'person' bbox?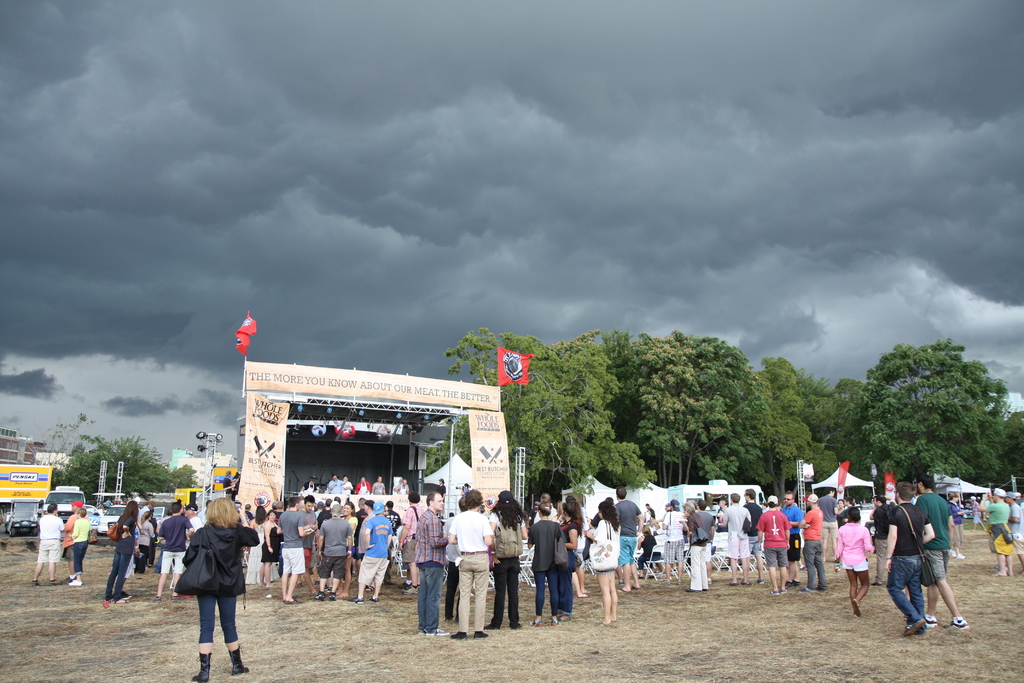
[136,508,155,570]
